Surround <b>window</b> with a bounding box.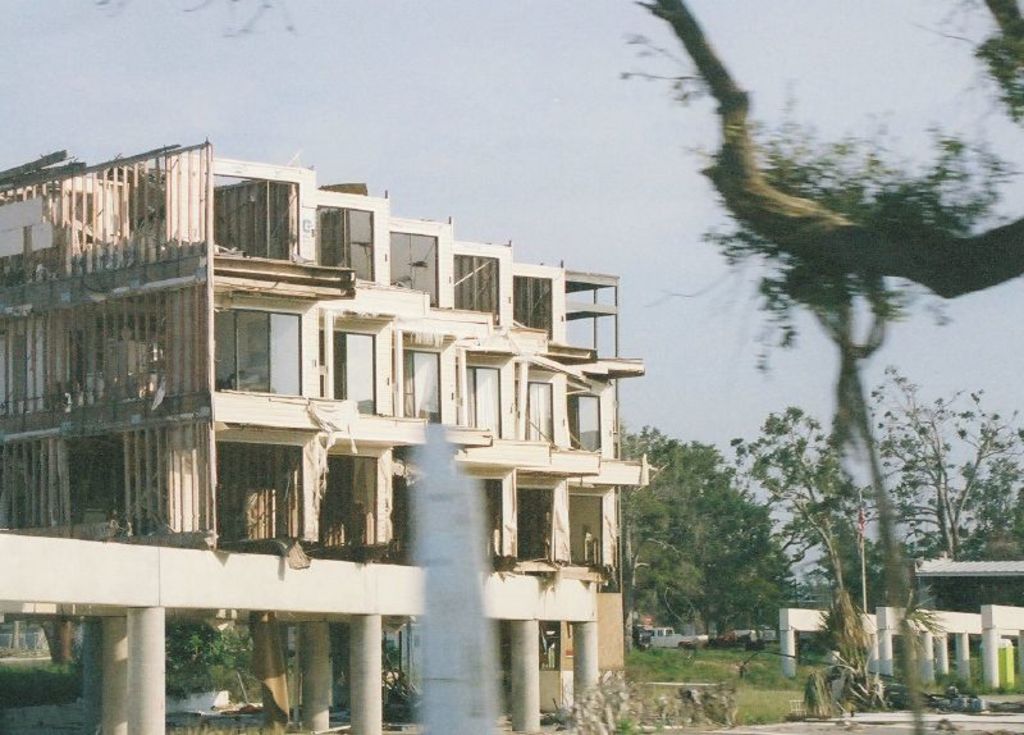
[x1=205, y1=170, x2=294, y2=256].
